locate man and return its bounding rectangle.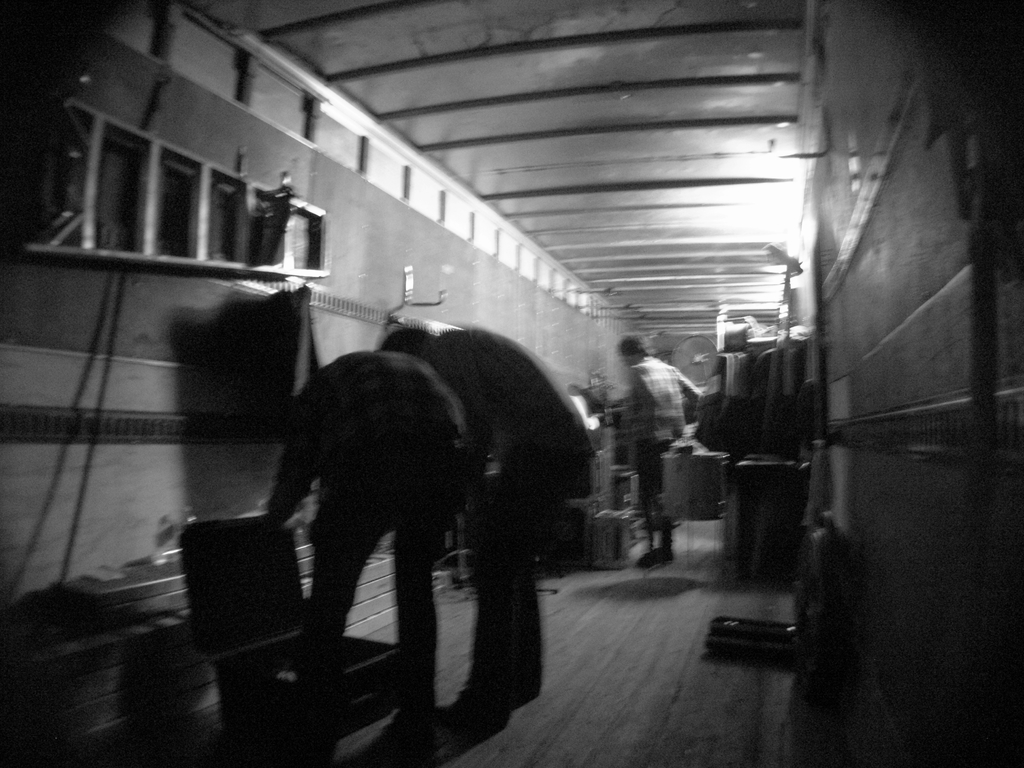
<region>265, 351, 474, 729</region>.
